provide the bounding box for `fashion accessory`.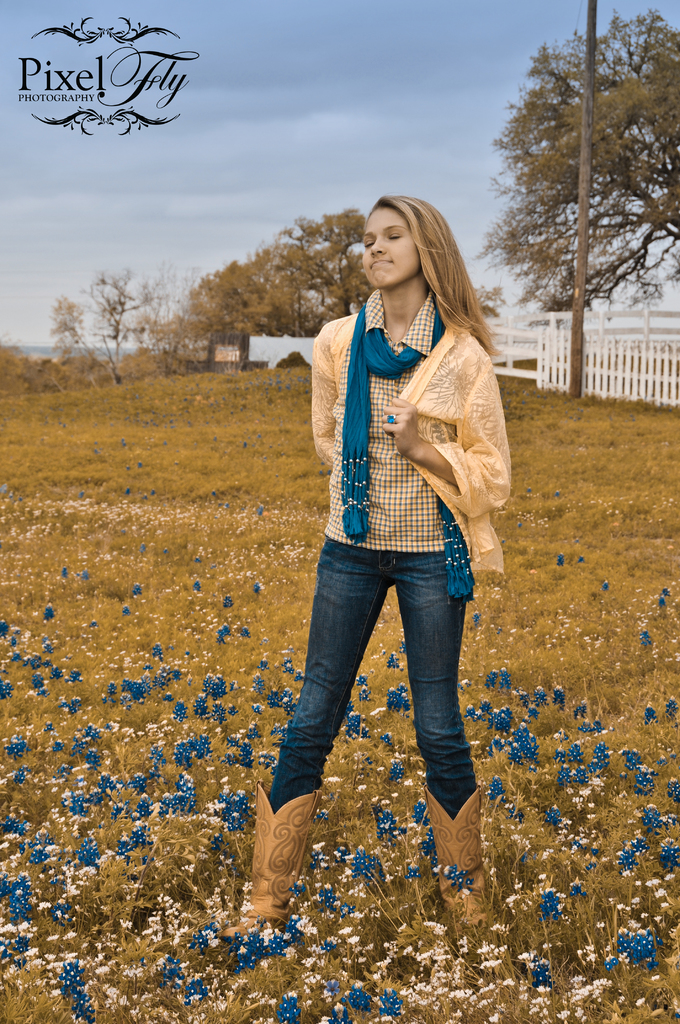
l=419, t=780, r=496, b=946.
